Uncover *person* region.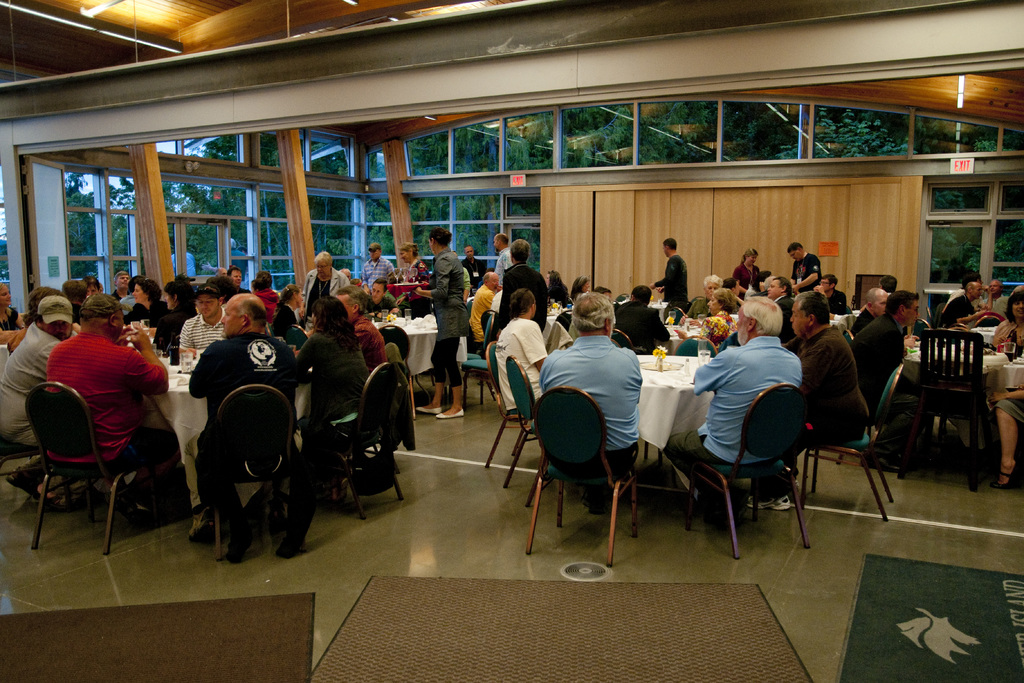
Uncovered: detection(668, 293, 802, 469).
